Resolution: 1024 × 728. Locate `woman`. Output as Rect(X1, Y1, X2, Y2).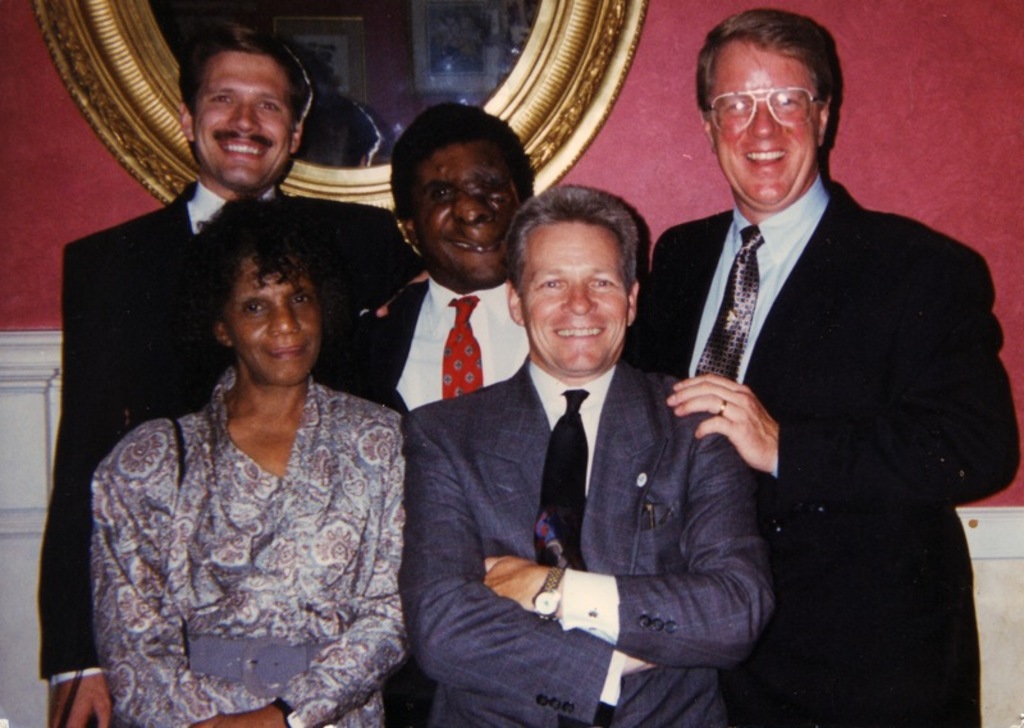
Rect(81, 166, 404, 727).
